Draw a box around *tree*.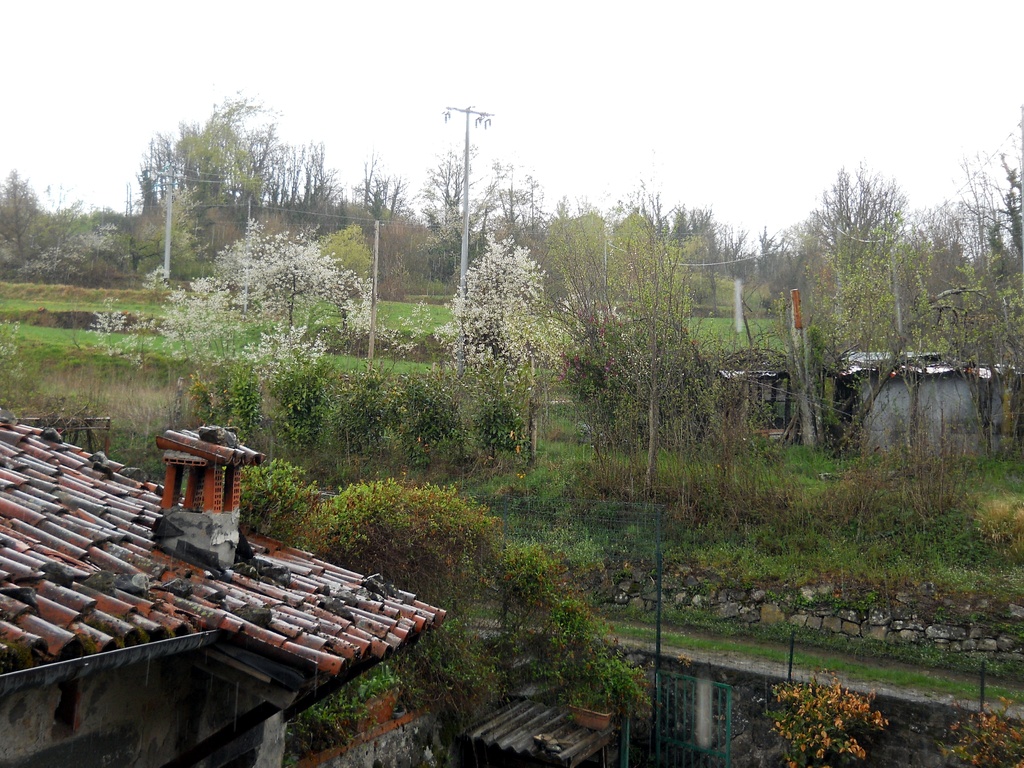
(440, 208, 555, 406).
